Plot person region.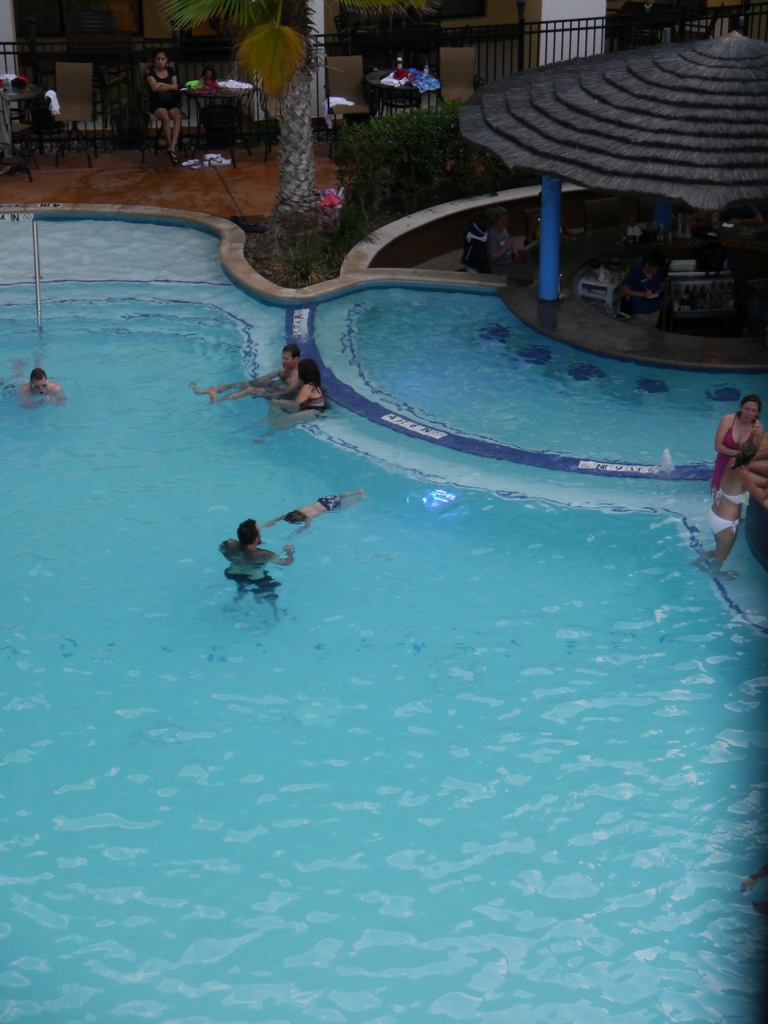
Plotted at region(487, 205, 515, 261).
